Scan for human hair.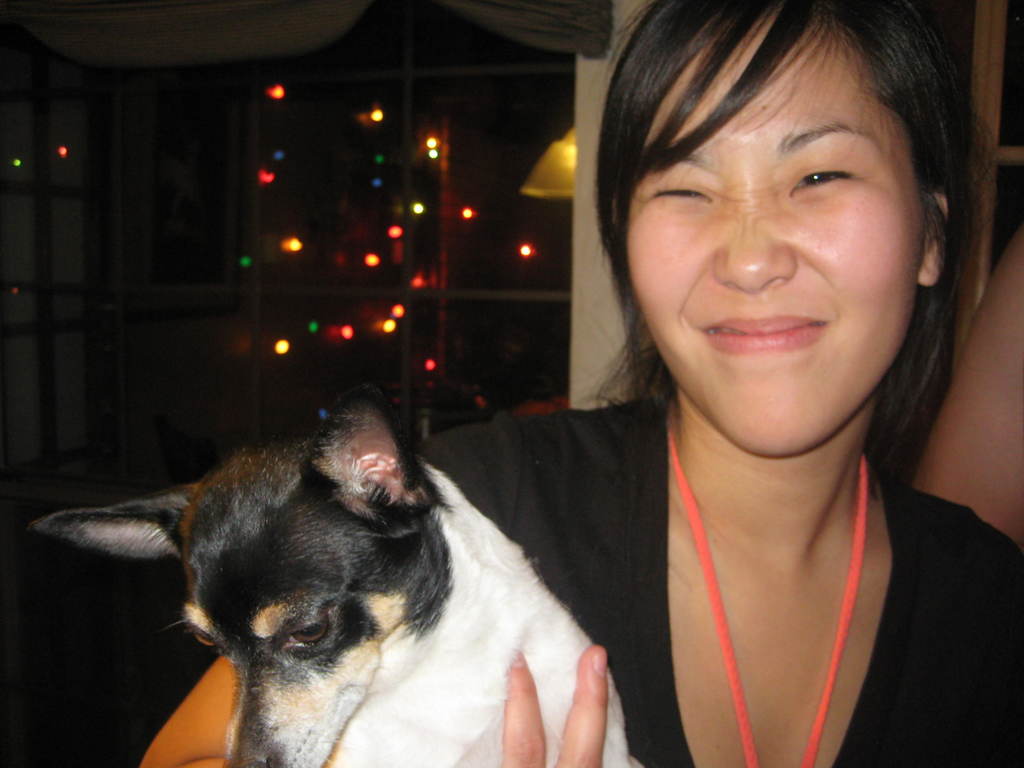
Scan result: [584,8,960,518].
